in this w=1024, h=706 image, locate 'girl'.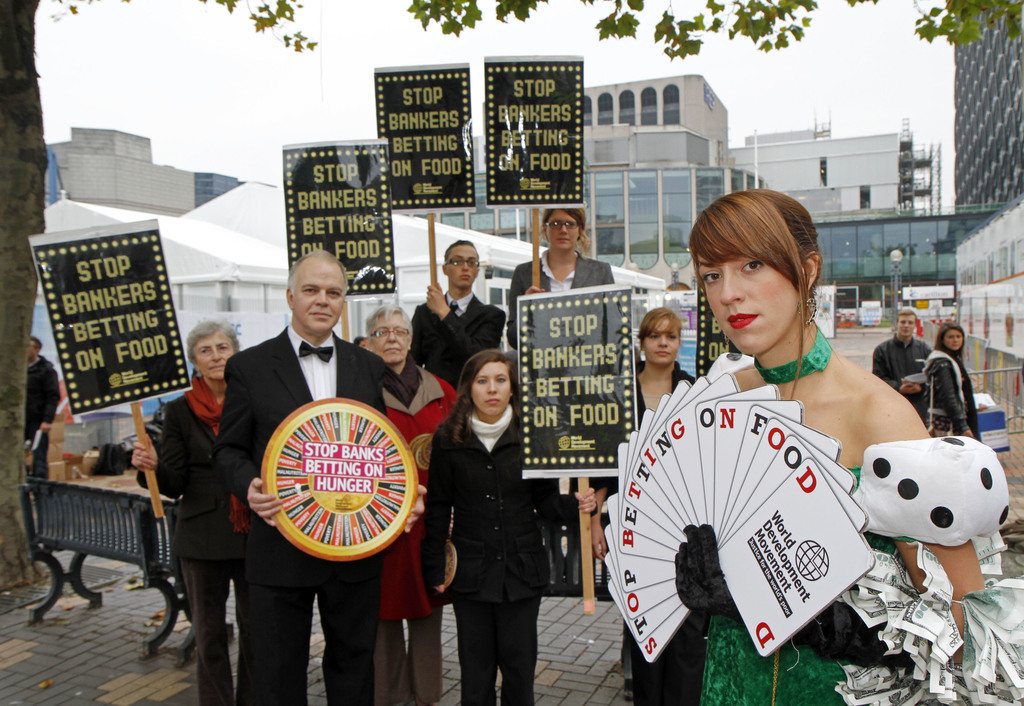
Bounding box: [x1=507, y1=209, x2=618, y2=349].
